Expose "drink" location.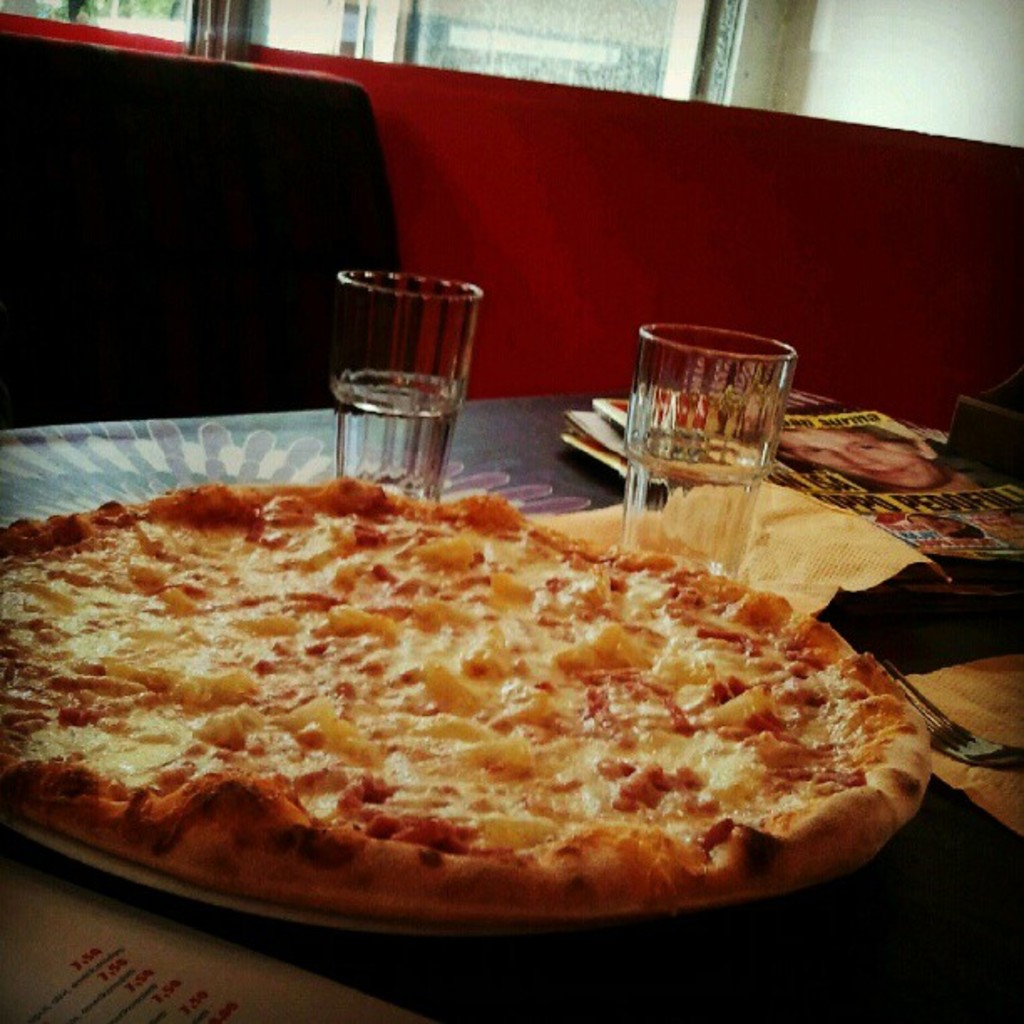
Exposed at (x1=333, y1=376, x2=458, y2=494).
